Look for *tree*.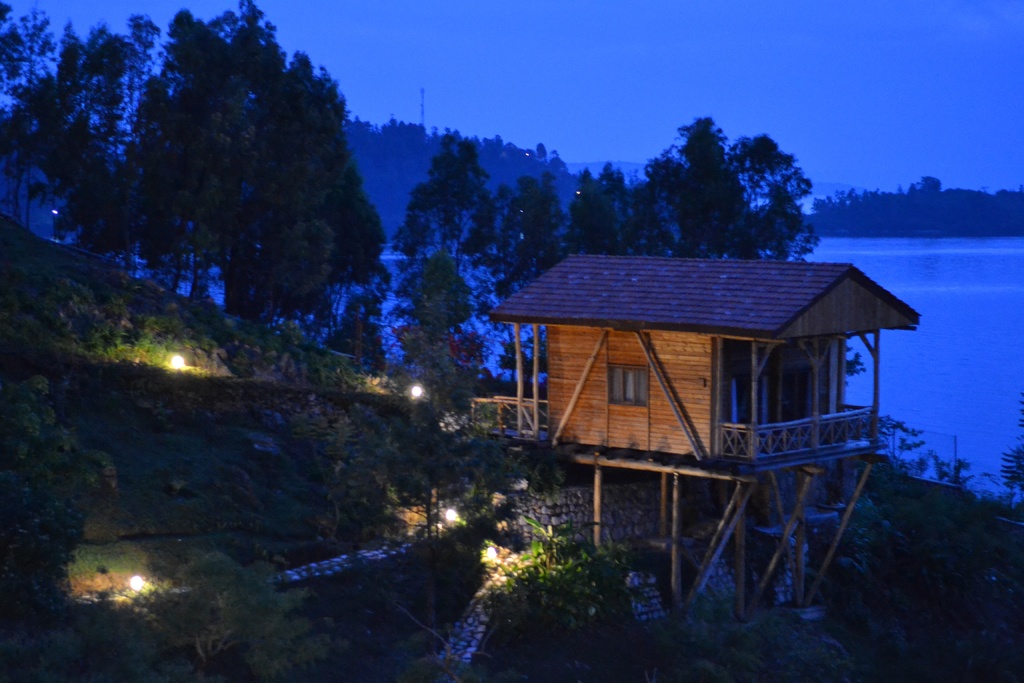
Found: bbox=[30, 20, 408, 340].
